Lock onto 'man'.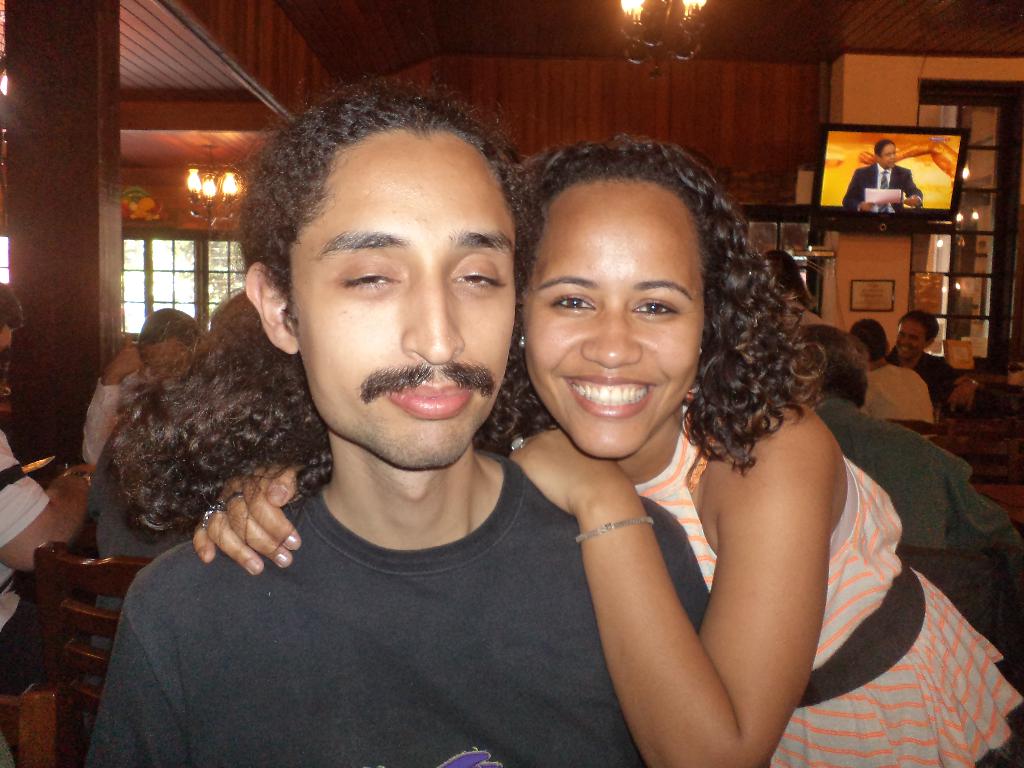
Locked: 842,139,922,212.
